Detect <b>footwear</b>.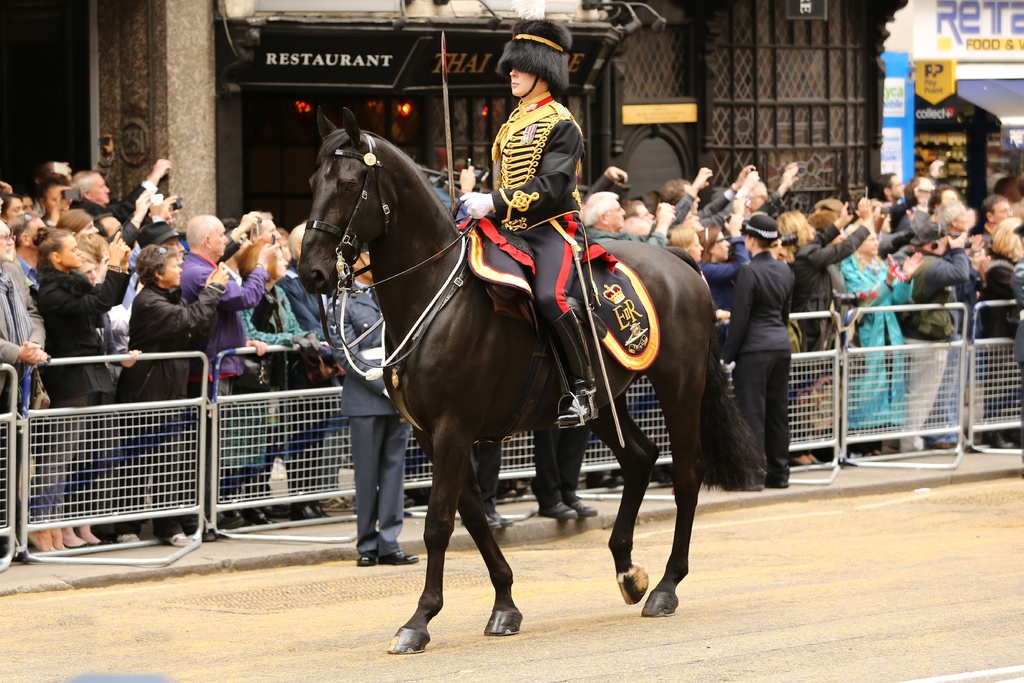
Detected at BBox(294, 506, 312, 521).
